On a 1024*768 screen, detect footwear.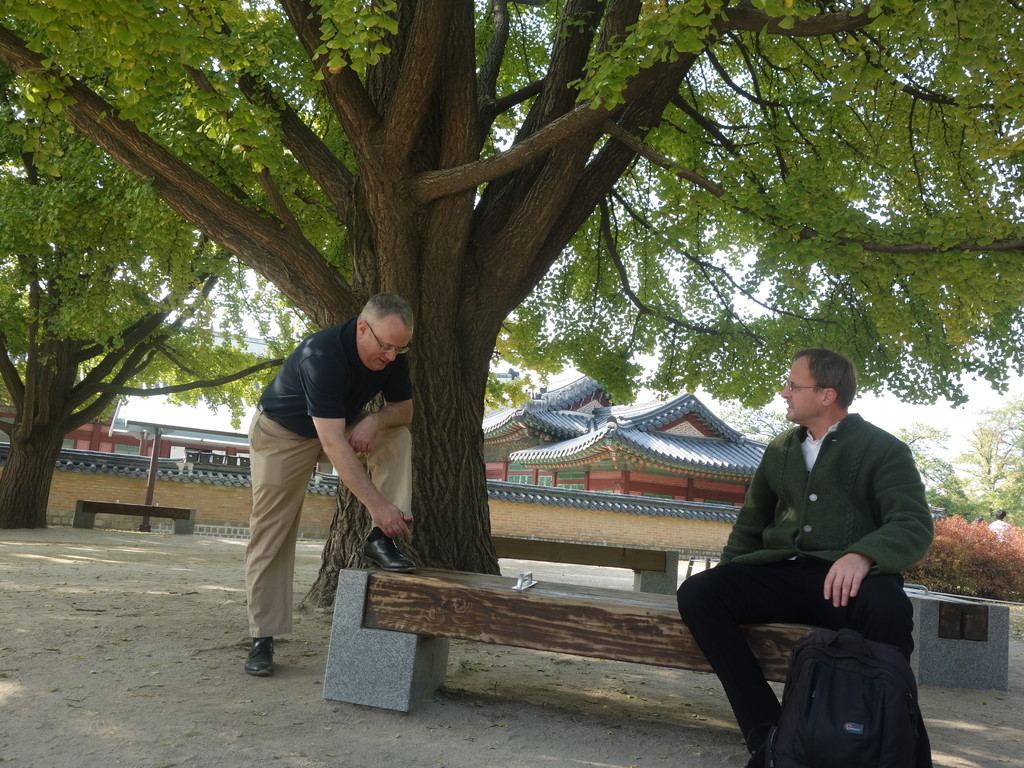
box=[243, 638, 272, 683].
